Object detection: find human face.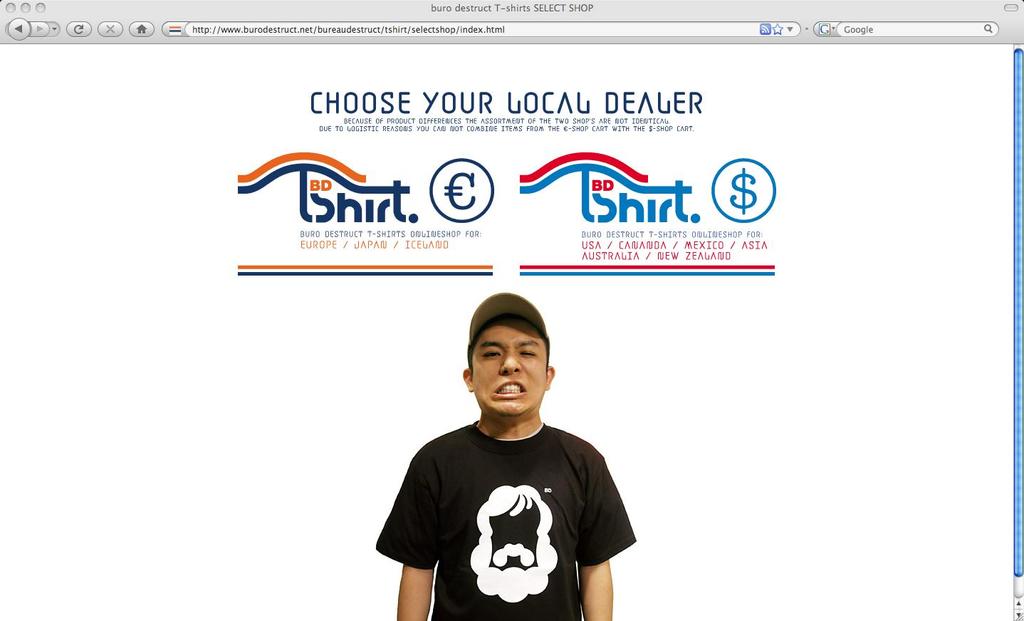
466,315,551,415.
